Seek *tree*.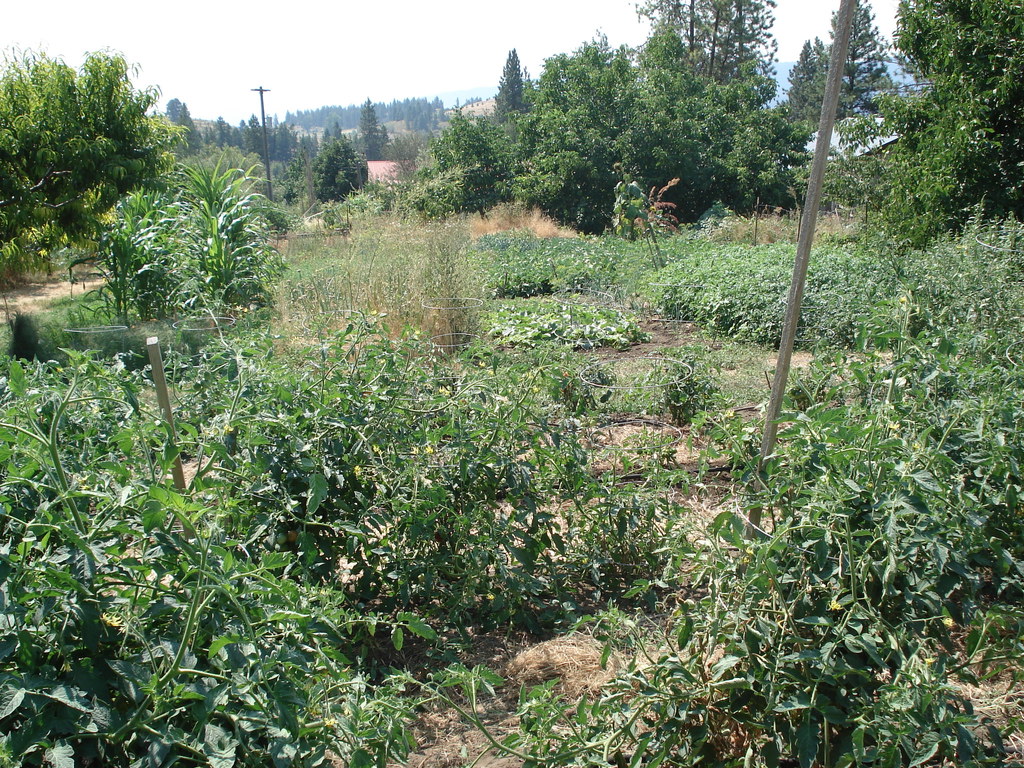
{"left": 508, "top": 29, "right": 813, "bottom": 247}.
